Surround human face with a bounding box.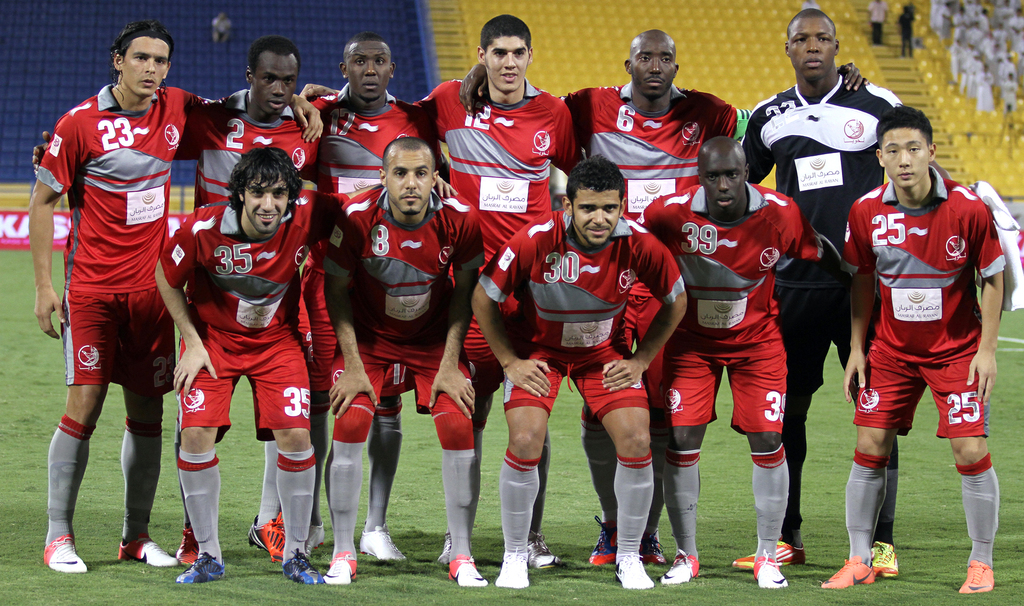
Rect(384, 151, 435, 213).
